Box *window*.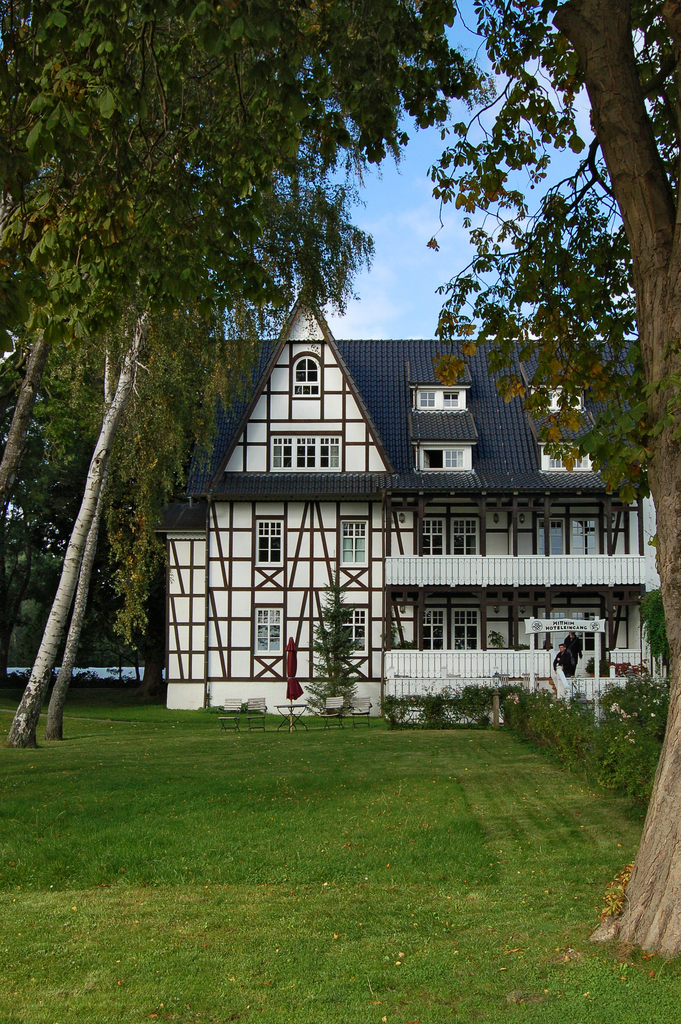
detection(284, 346, 331, 409).
